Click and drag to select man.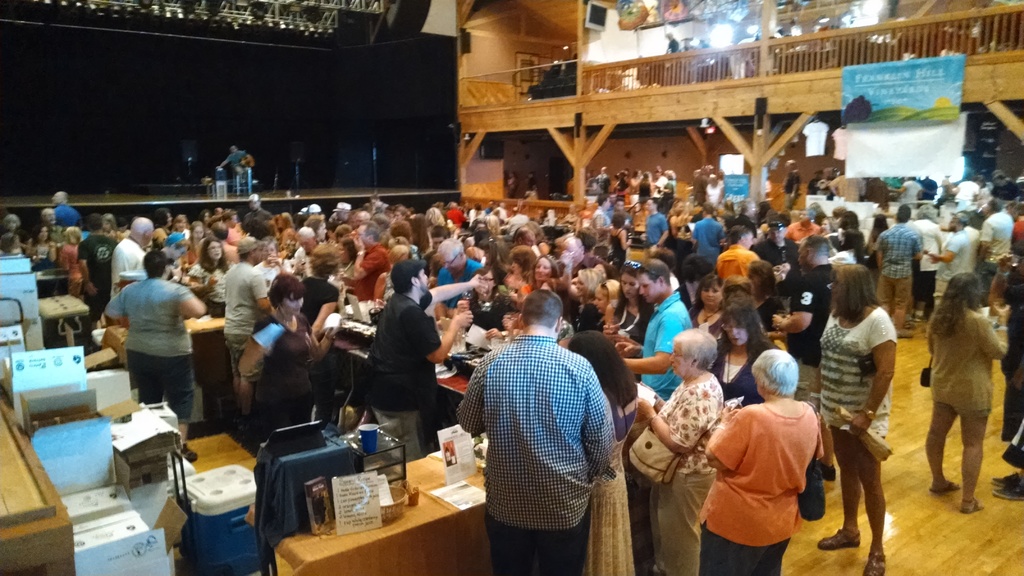
Selection: pyautogui.locateOnScreen(690, 207, 725, 268).
